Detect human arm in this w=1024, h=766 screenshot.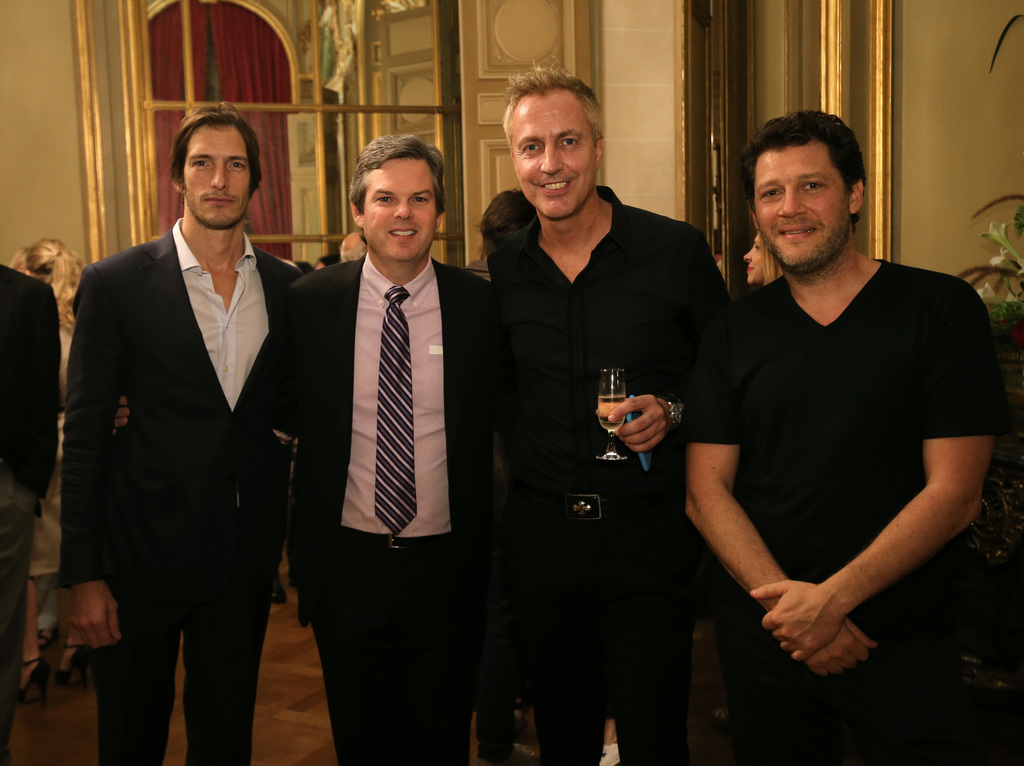
Detection: x1=51 y1=270 x2=123 y2=650.
